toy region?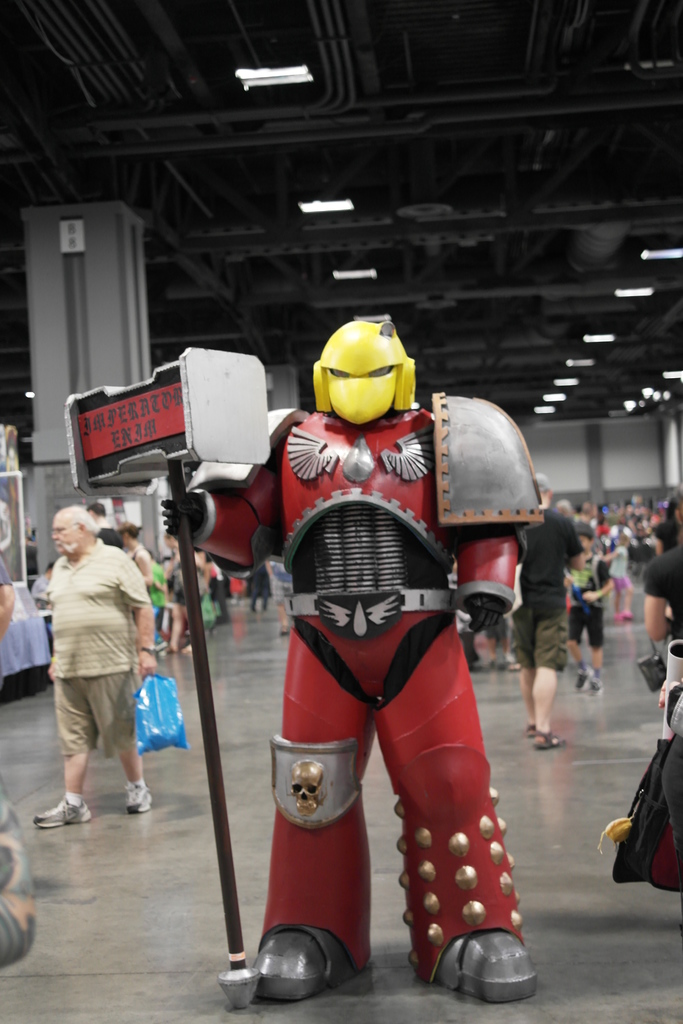
locate(140, 312, 581, 1016)
